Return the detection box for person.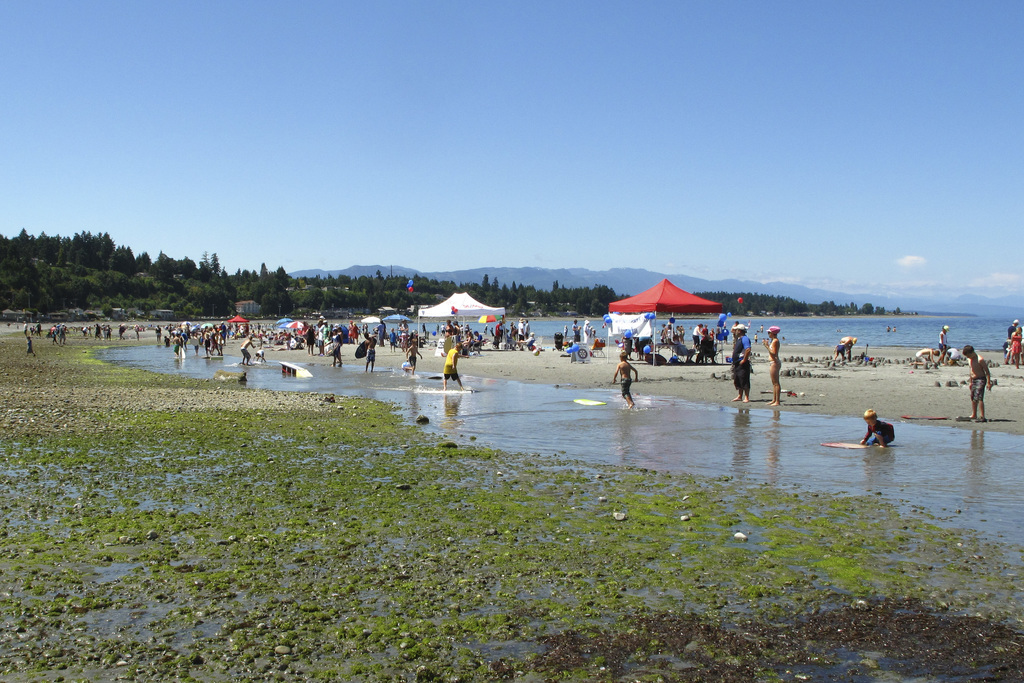
[left=373, top=318, right=387, bottom=346].
